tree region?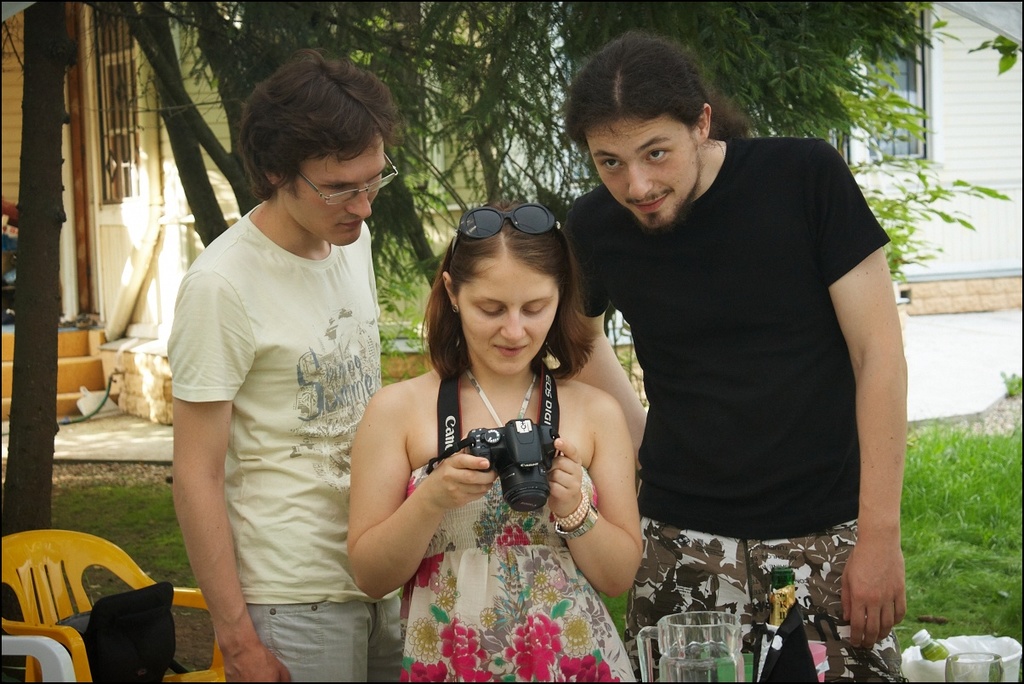
<bbox>76, 0, 1023, 385</bbox>
